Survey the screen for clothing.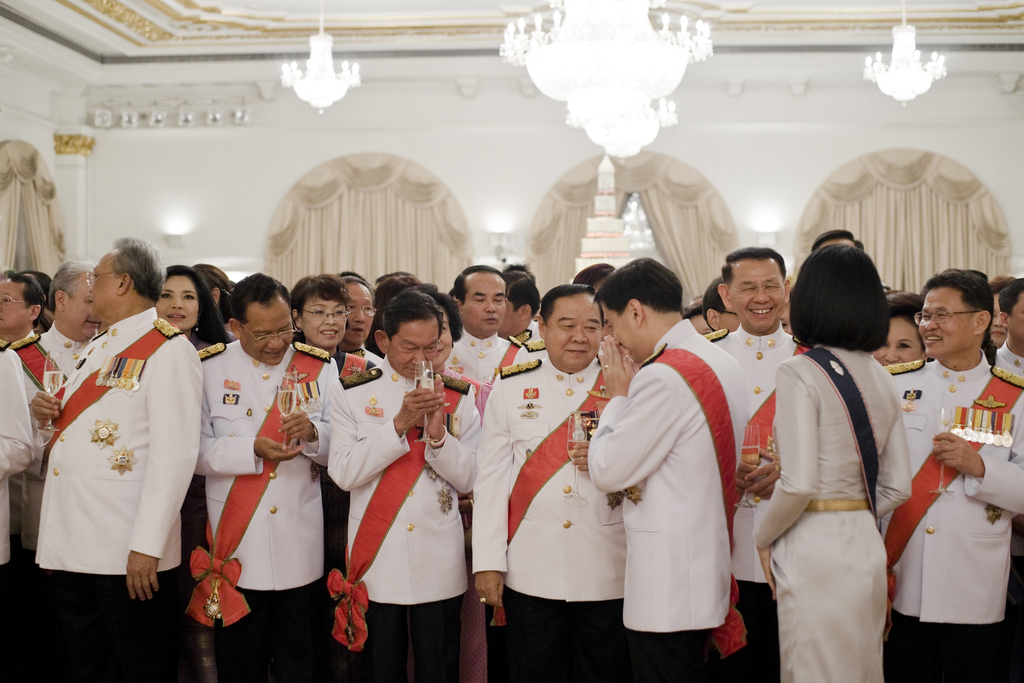
Survey found: x1=584 y1=323 x2=755 y2=682.
